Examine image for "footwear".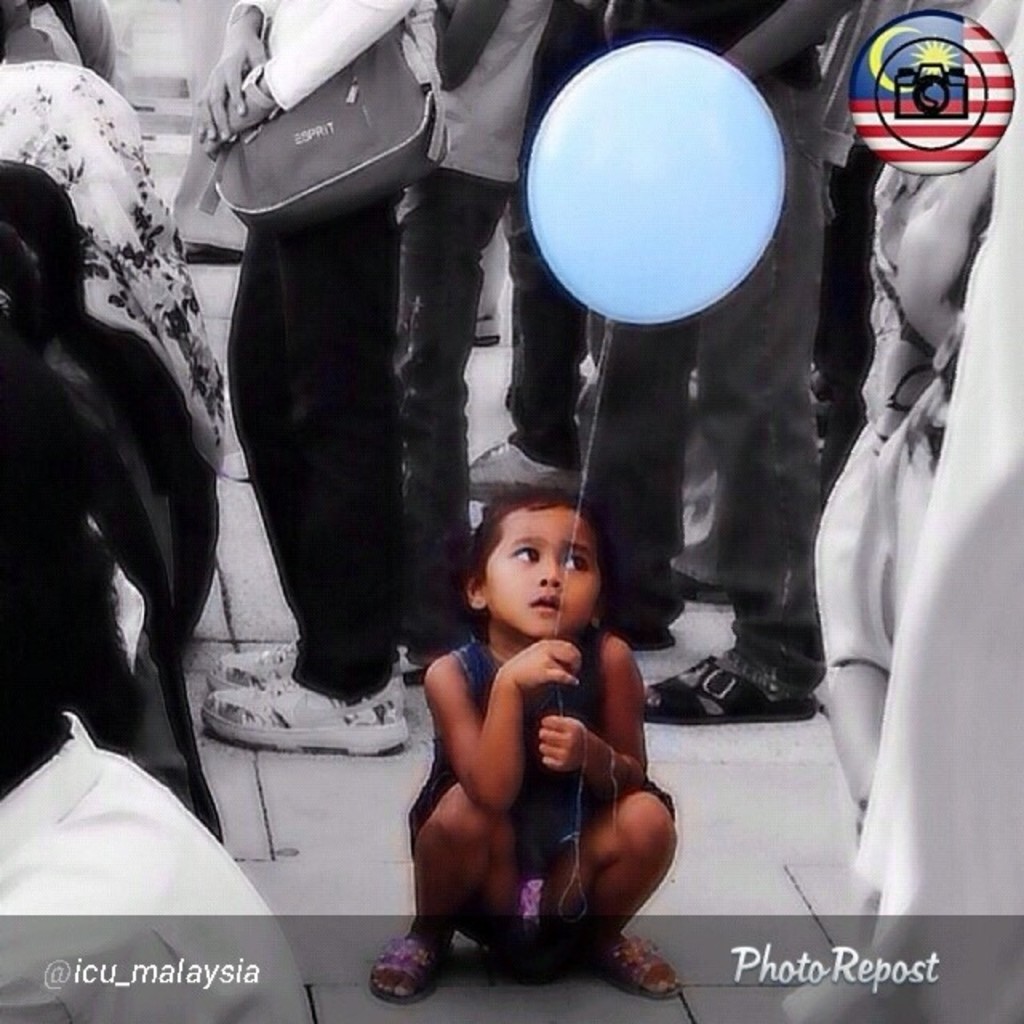
Examination result: 603/931/690/1002.
